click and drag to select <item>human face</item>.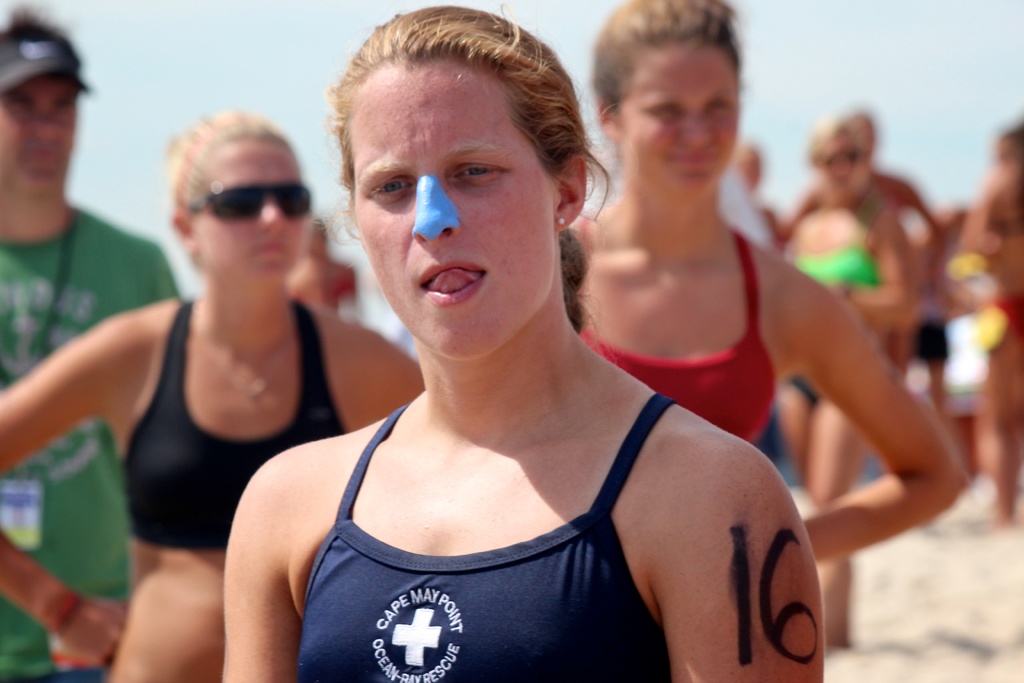
Selection: 620, 43, 741, 199.
